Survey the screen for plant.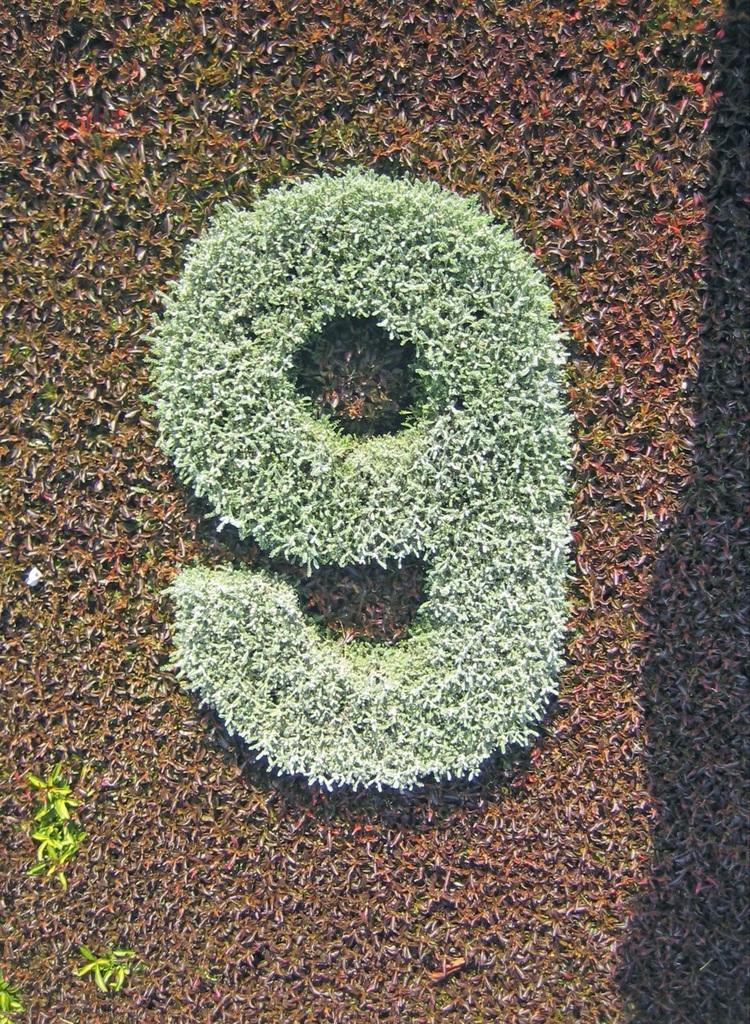
Survey found: l=28, t=818, r=79, b=866.
